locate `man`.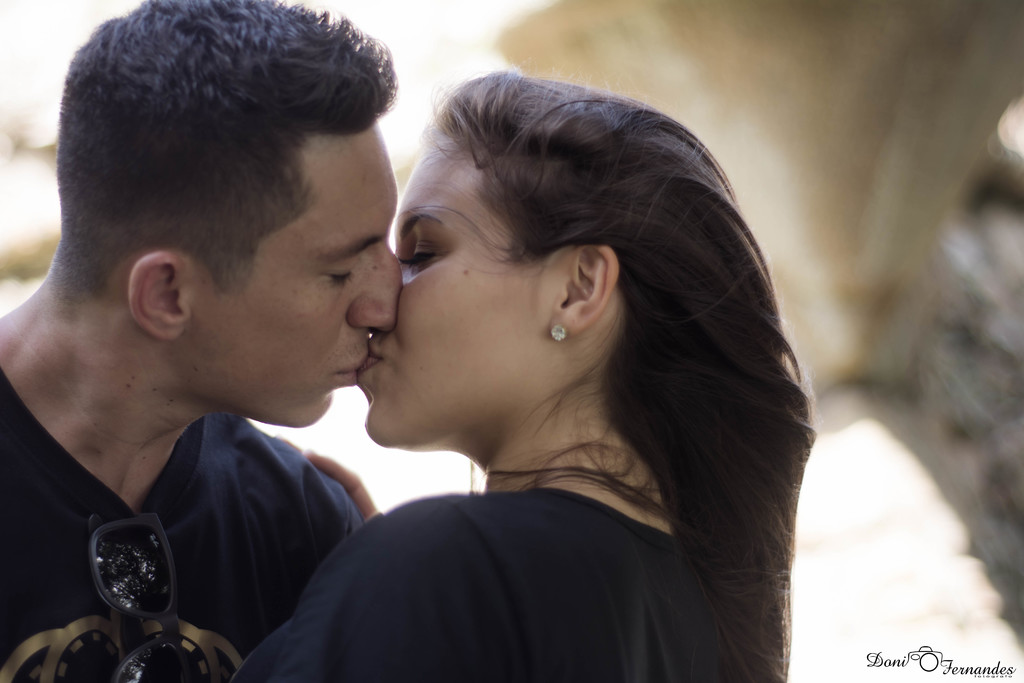
Bounding box: left=0, top=0, right=420, bottom=677.
